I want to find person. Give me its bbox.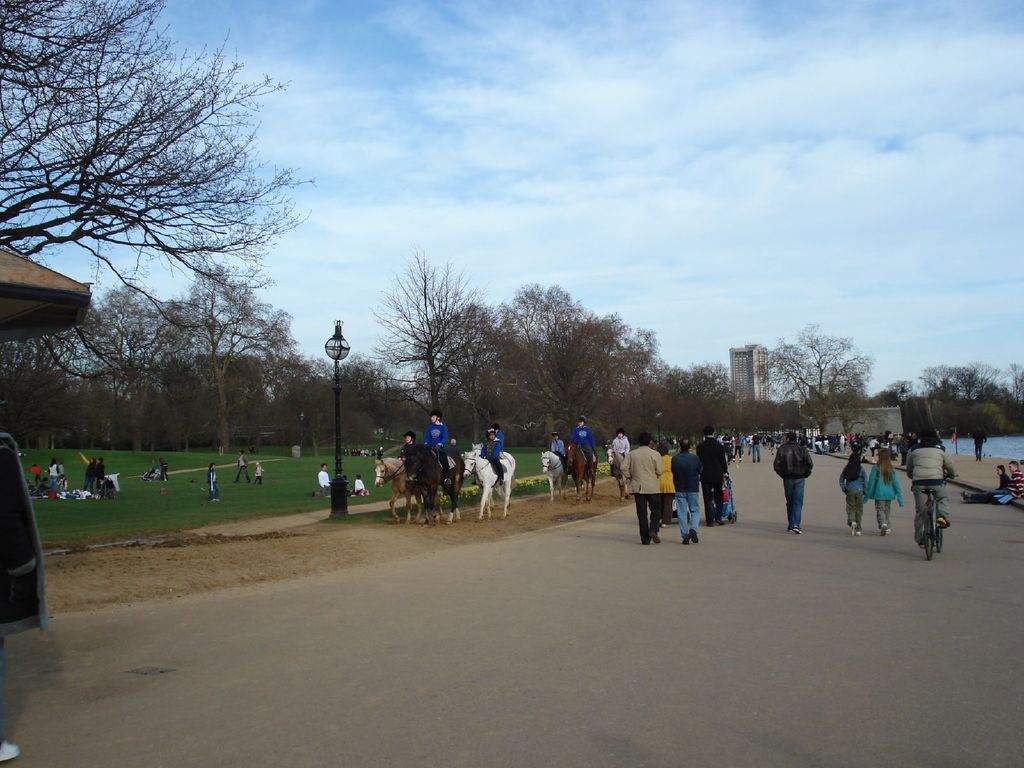
box=[399, 434, 429, 492].
